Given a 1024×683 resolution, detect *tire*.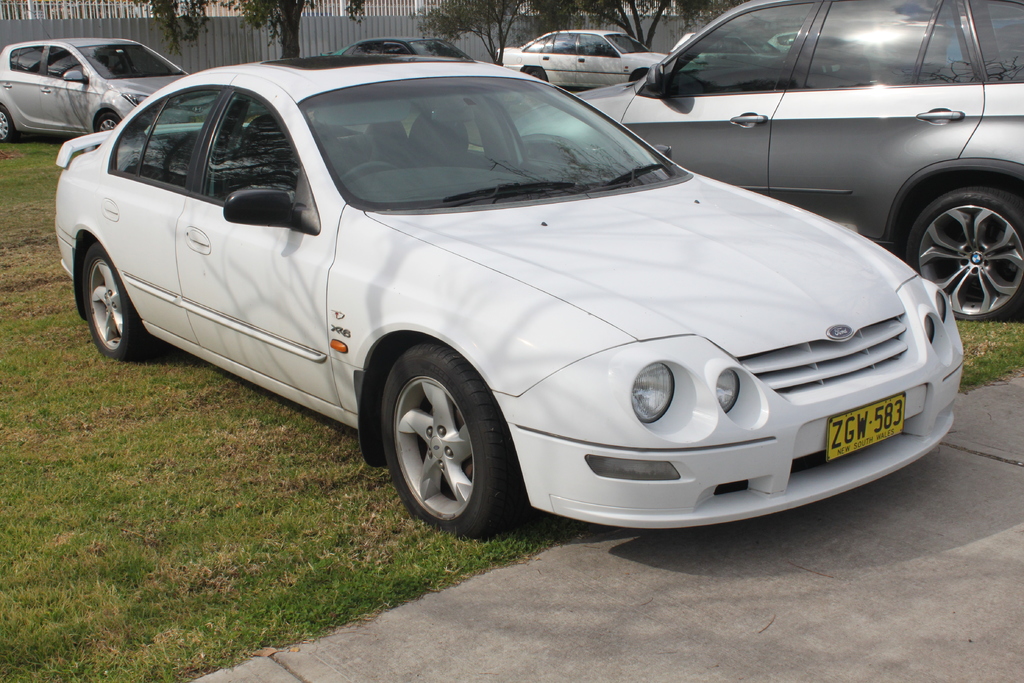
x1=97 y1=113 x2=116 y2=133.
